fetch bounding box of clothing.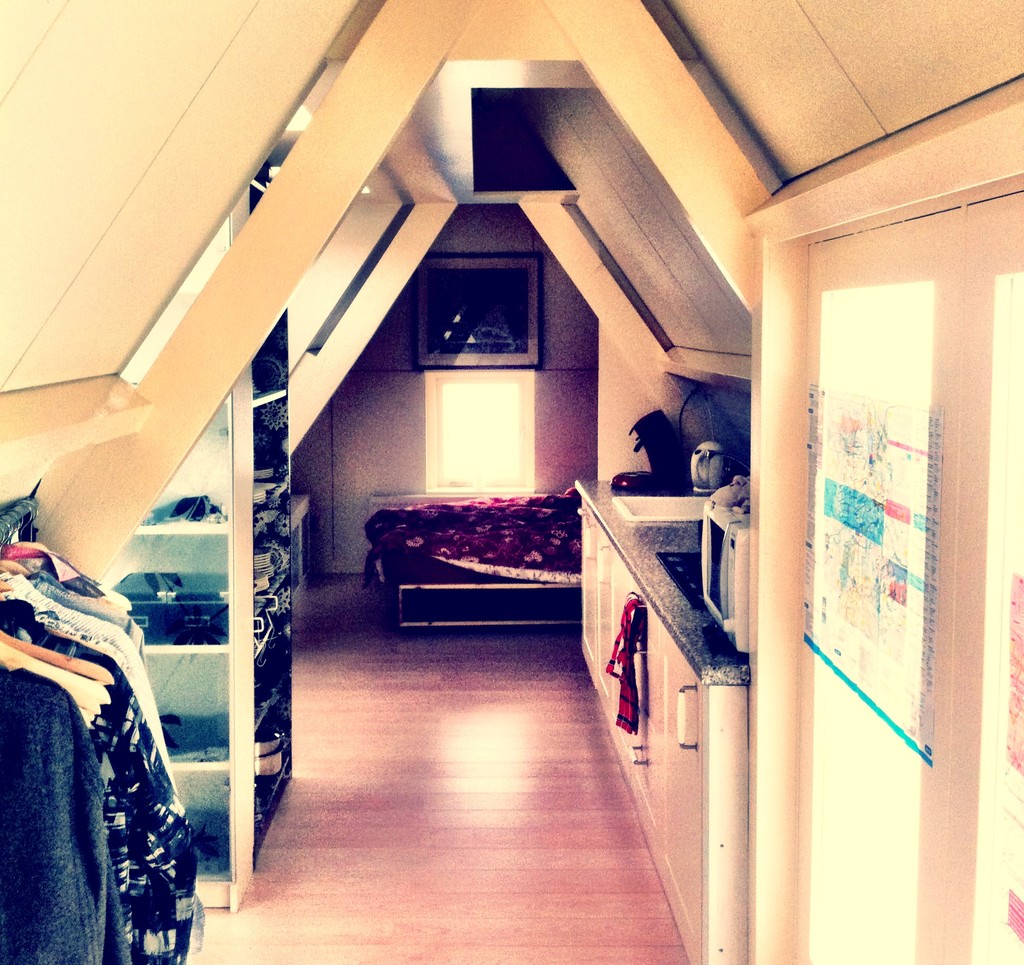
Bbox: locate(0, 662, 136, 964).
